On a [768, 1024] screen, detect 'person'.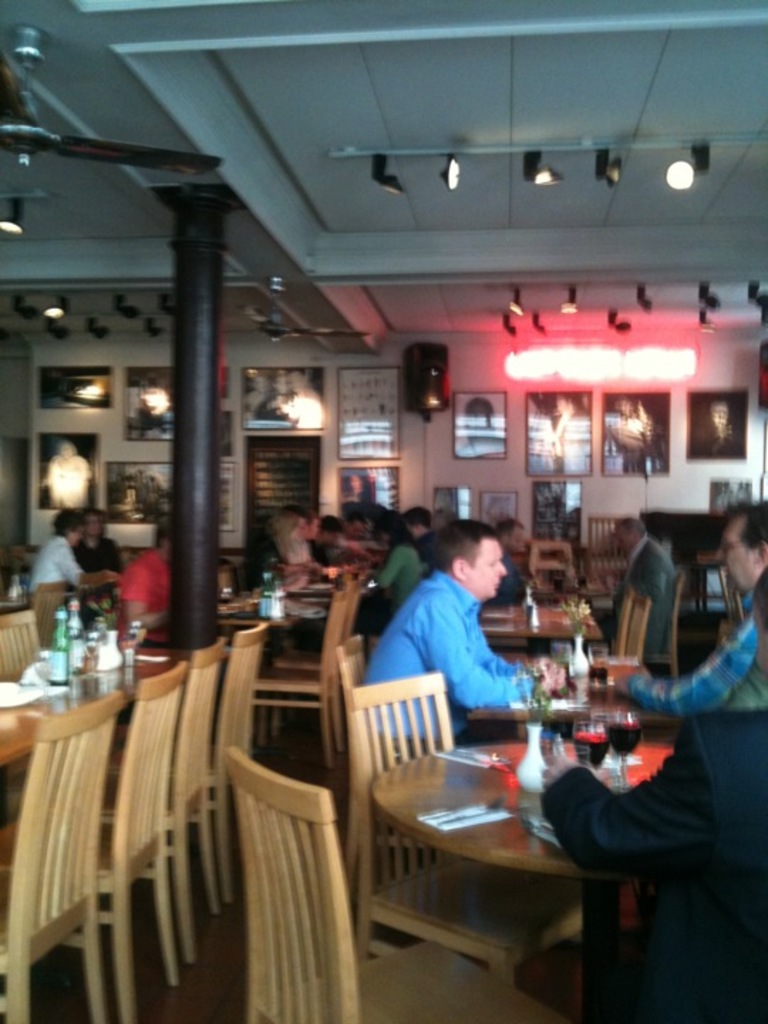
l=20, t=503, r=121, b=597.
